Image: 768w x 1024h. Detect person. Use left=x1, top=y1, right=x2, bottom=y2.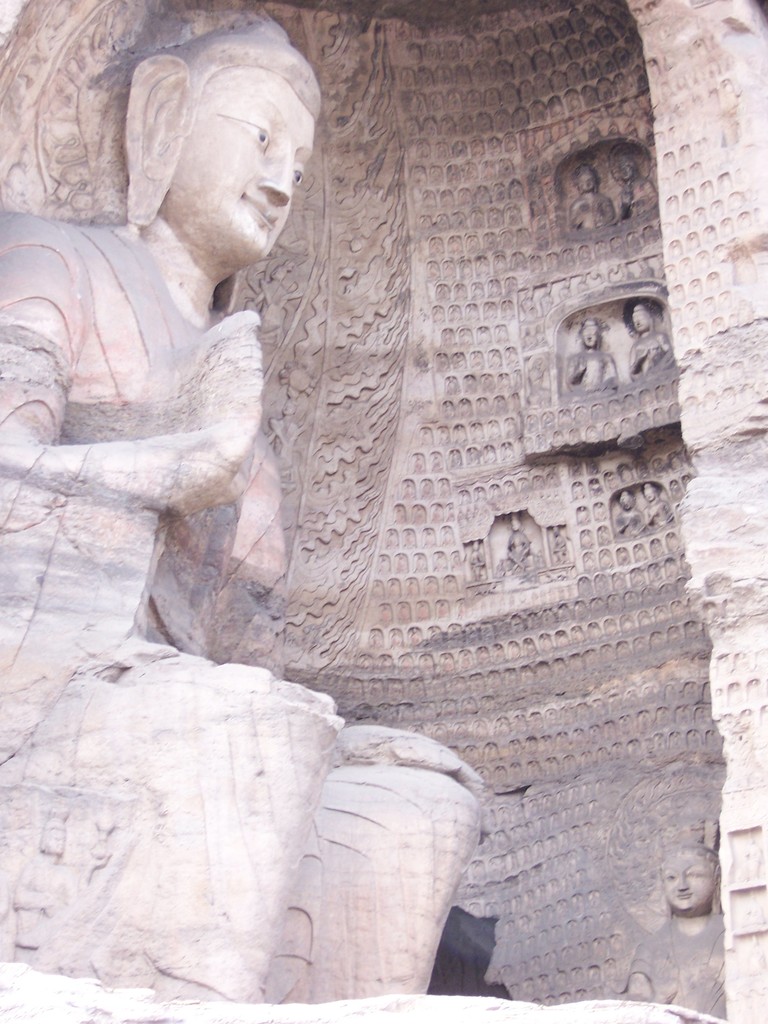
left=640, top=482, right=670, bottom=522.
